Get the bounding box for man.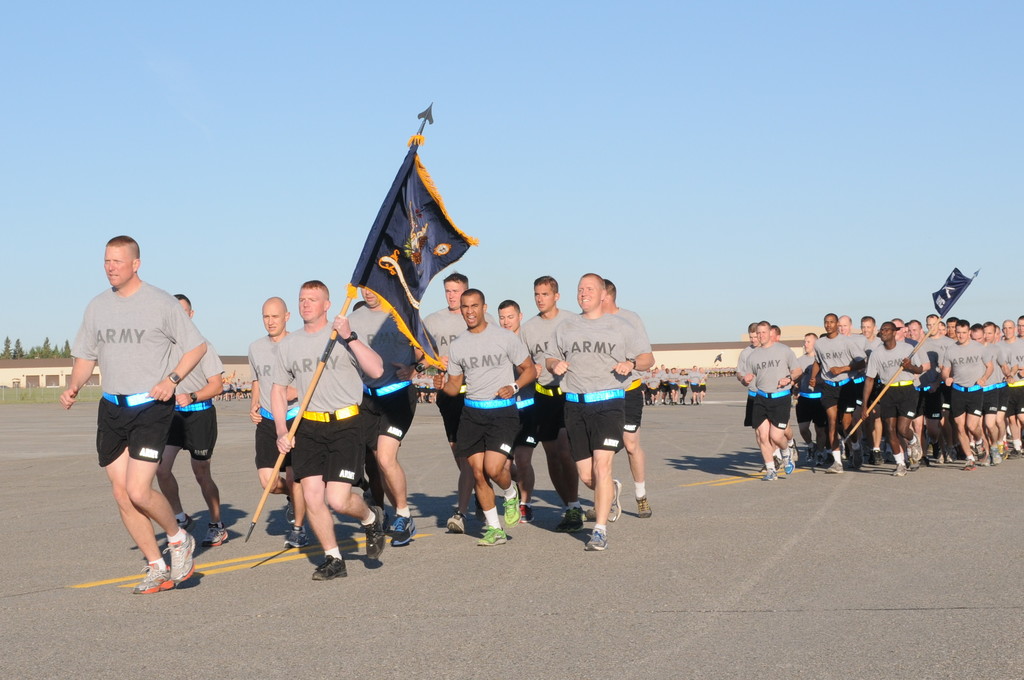
x1=589 y1=277 x2=658 y2=516.
